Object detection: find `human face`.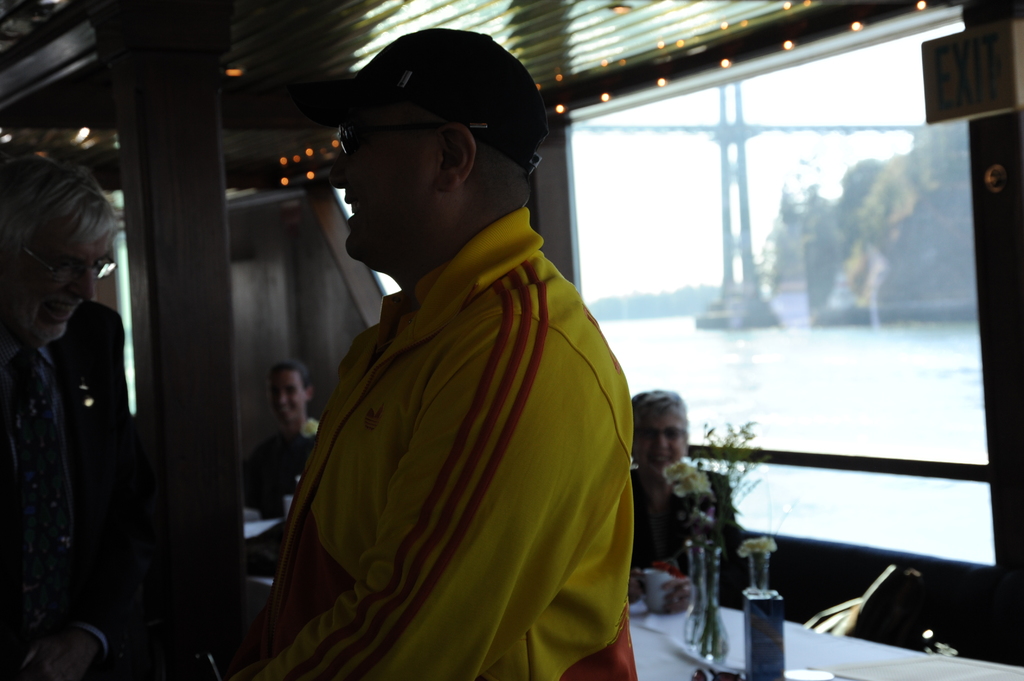
crop(329, 121, 444, 271).
